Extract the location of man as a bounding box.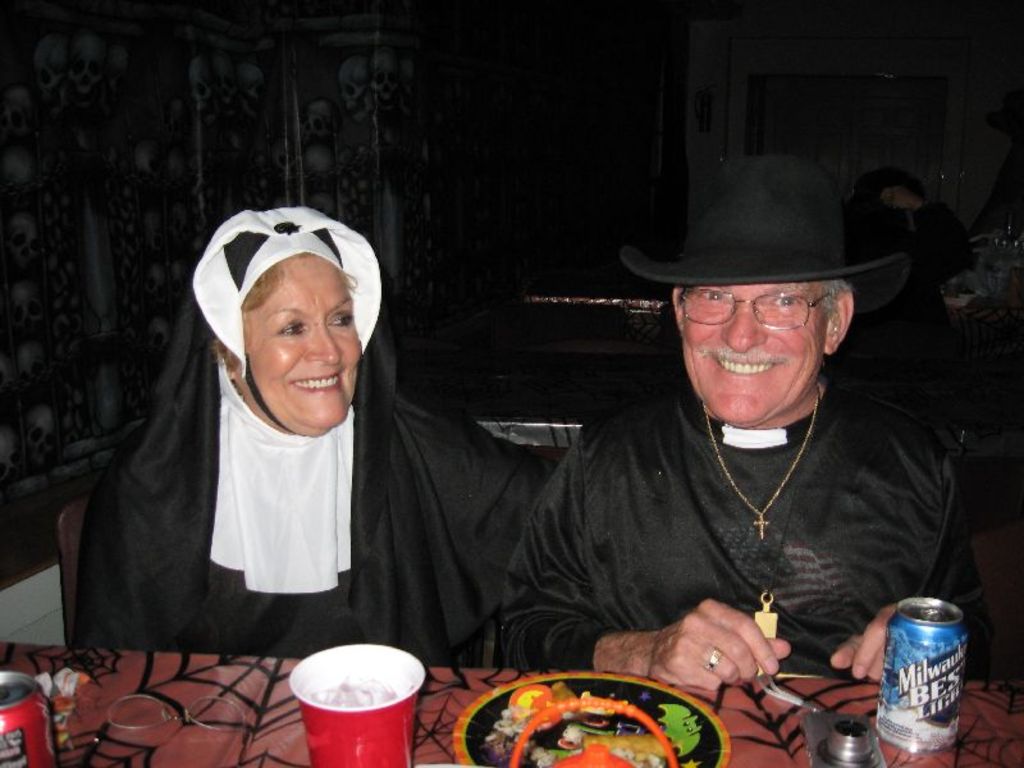
x1=492, y1=154, x2=1005, y2=678.
